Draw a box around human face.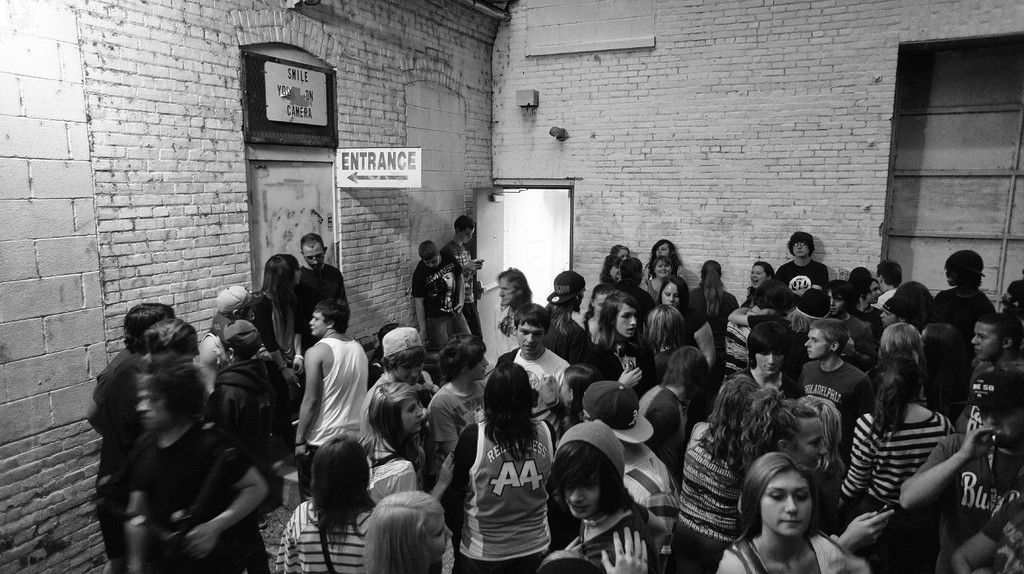
region(876, 300, 899, 330).
